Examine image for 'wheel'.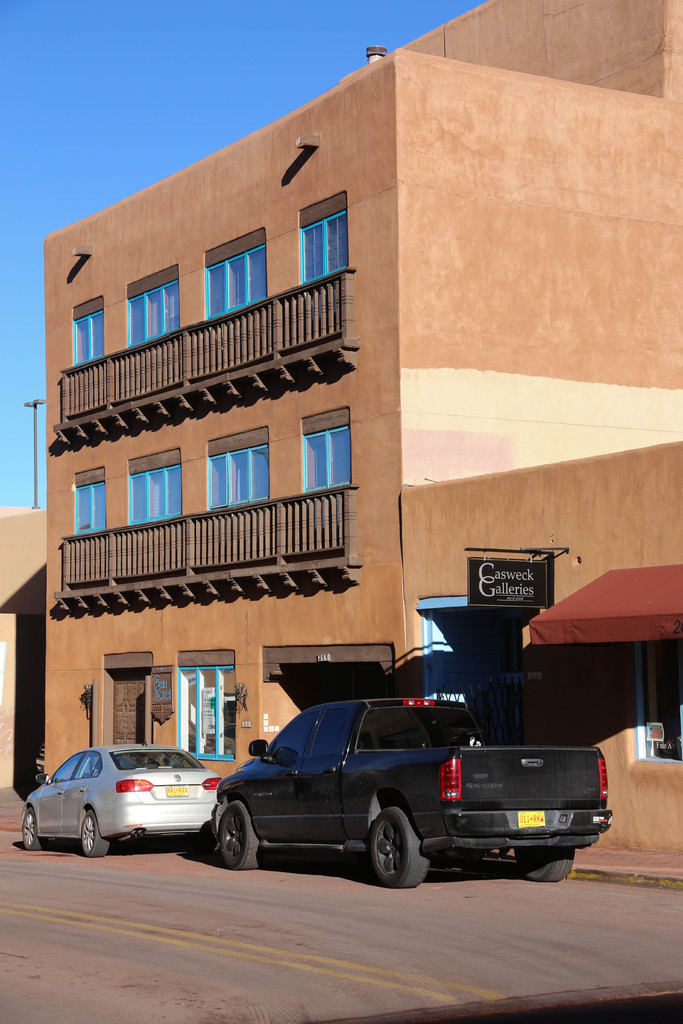
Examination result: bbox=[19, 812, 45, 845].
